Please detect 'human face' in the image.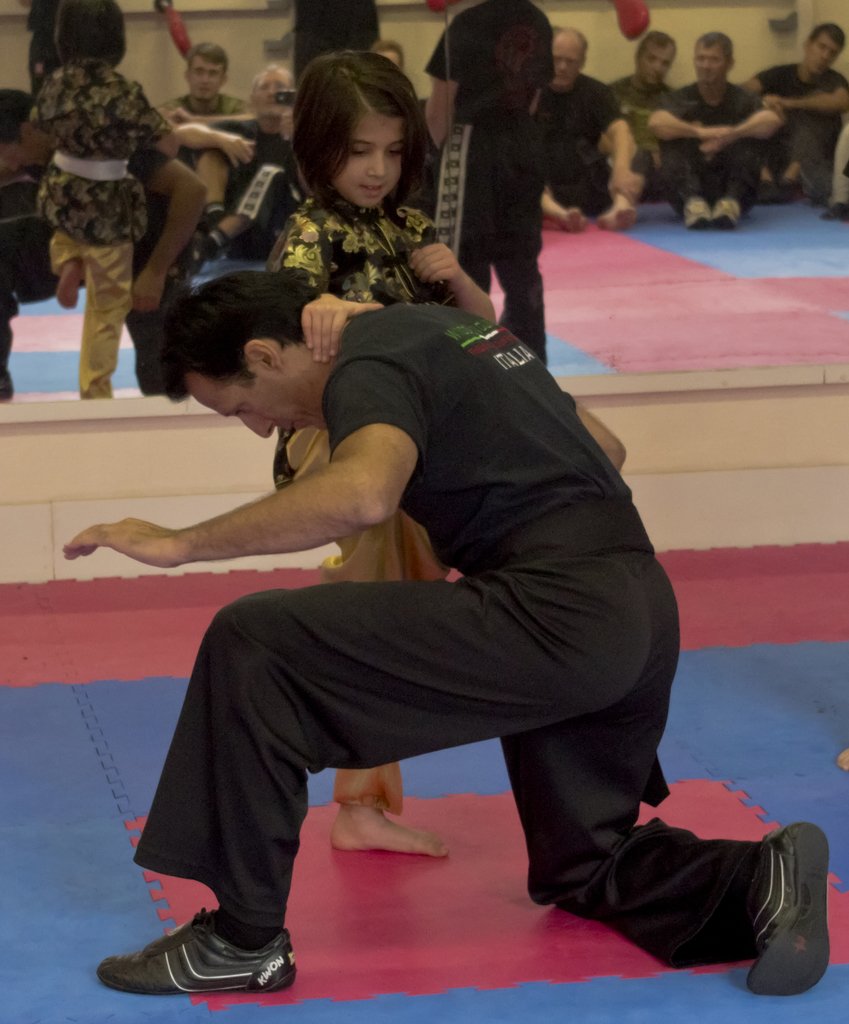
808/32/843/74.
